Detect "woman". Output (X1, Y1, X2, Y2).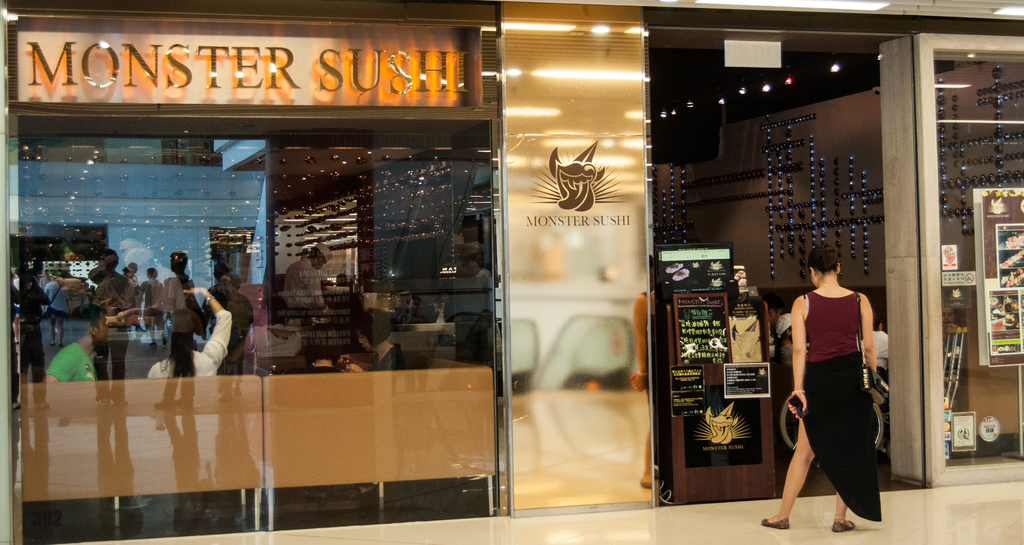
(143, 277, 229, 387).
